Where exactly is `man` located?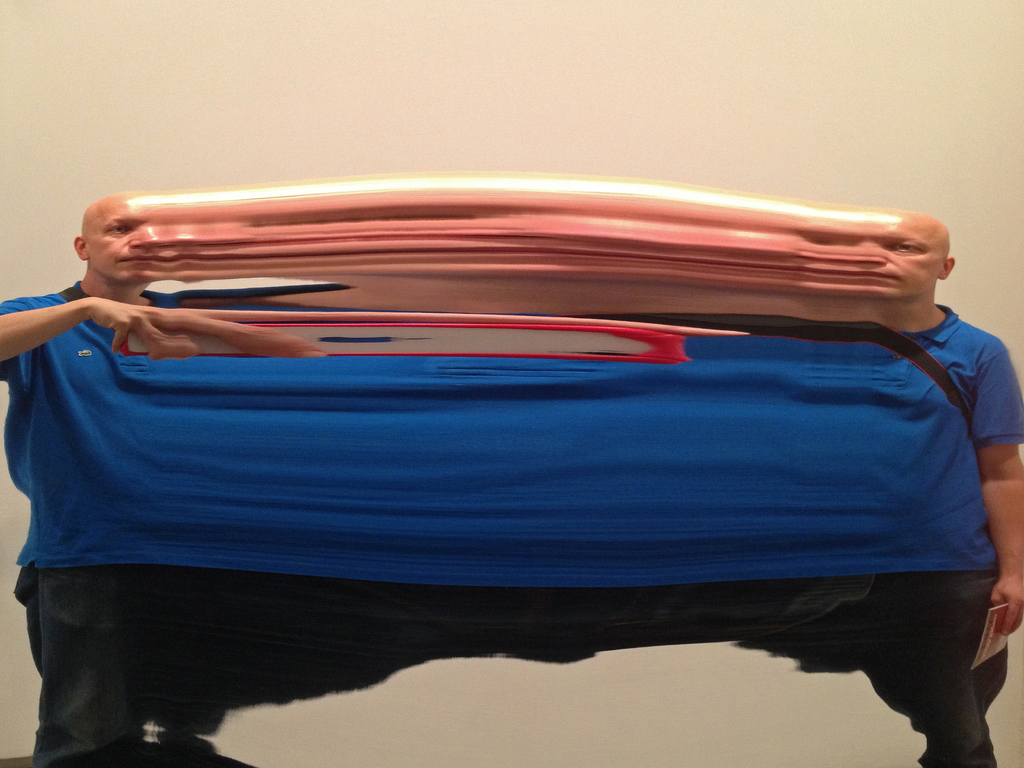
Its bounding box is pyautogui.locateOnScreen(0, 171, 1023, 767).
